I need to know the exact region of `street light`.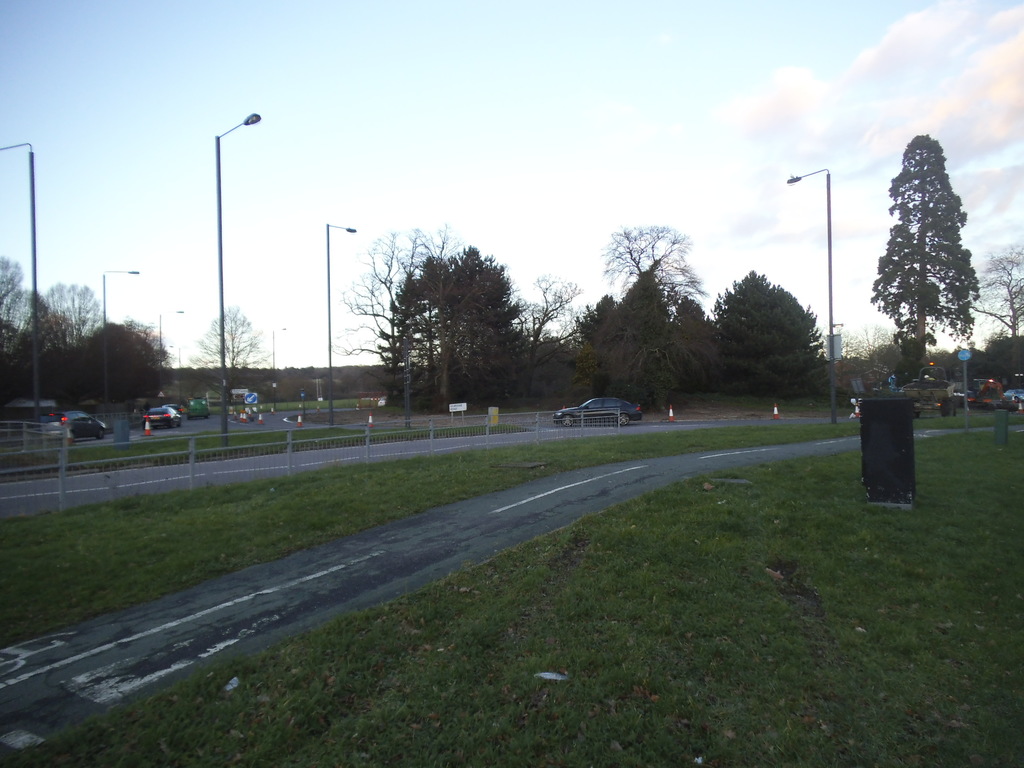
Region: x1=783 y1=168 x2=835 y2=424.
